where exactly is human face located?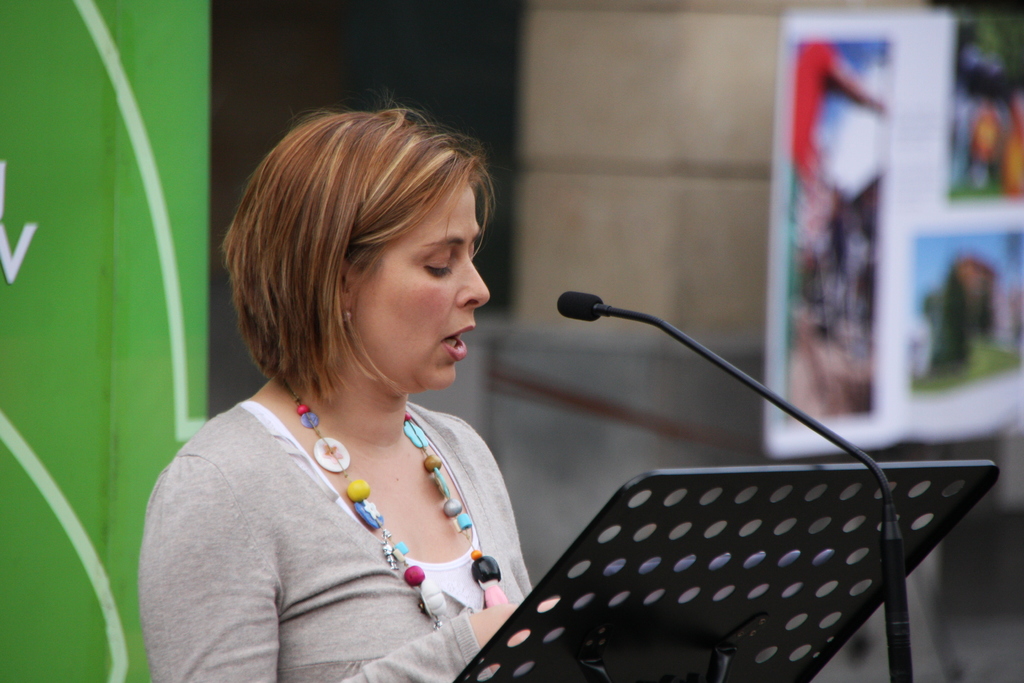
Its bounding box is x1=356, y1=189, x2=490, y2=388.
